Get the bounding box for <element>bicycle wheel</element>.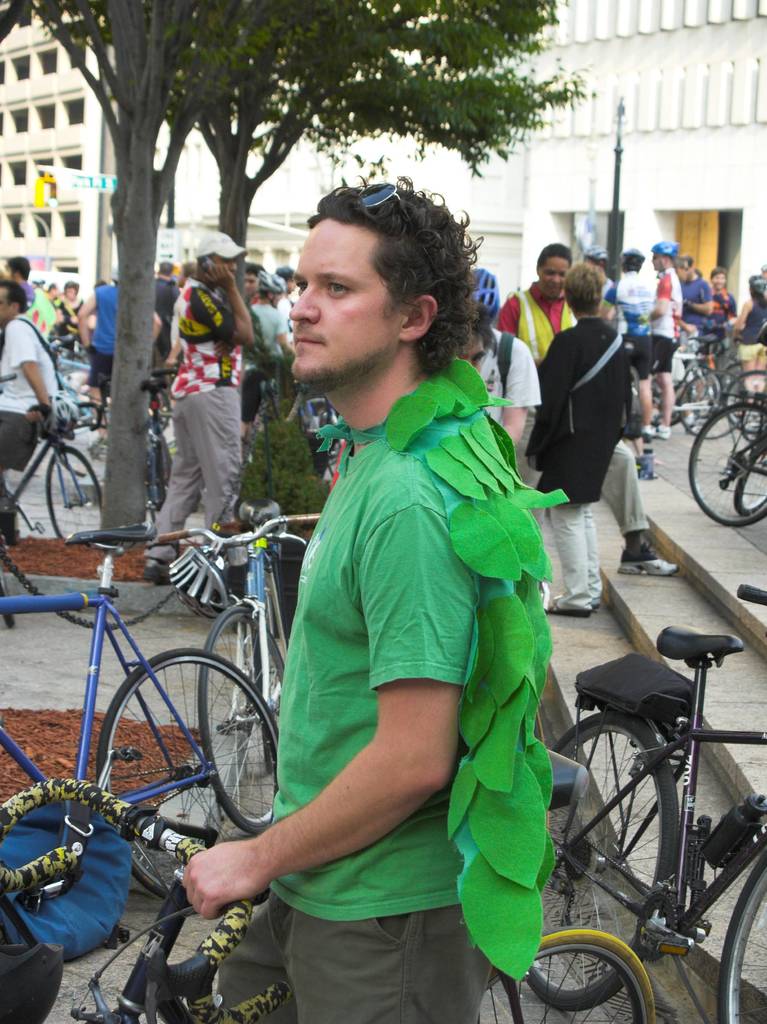
pyautogui.locateOnScreen(725, 369, 766, 438).
